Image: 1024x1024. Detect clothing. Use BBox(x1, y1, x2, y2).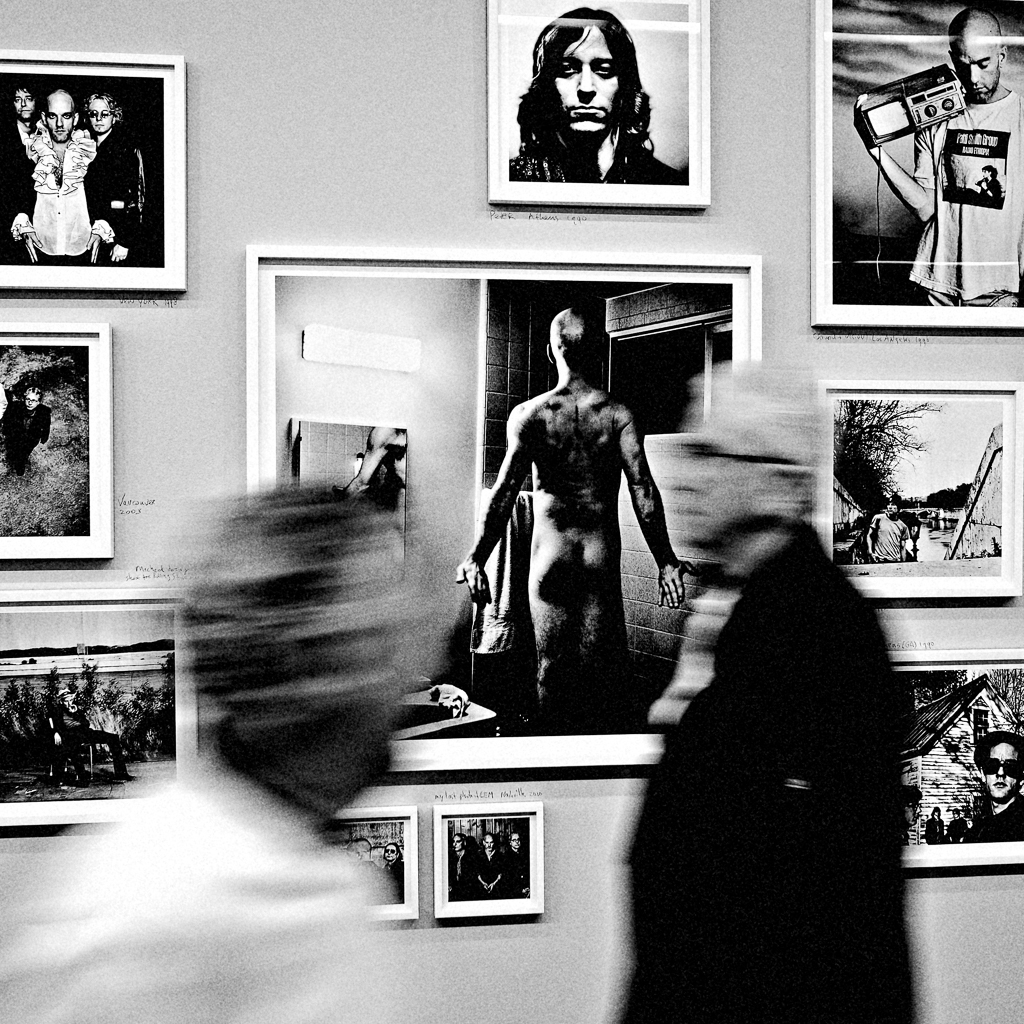
BBox(906, 86, 1023, 305).
